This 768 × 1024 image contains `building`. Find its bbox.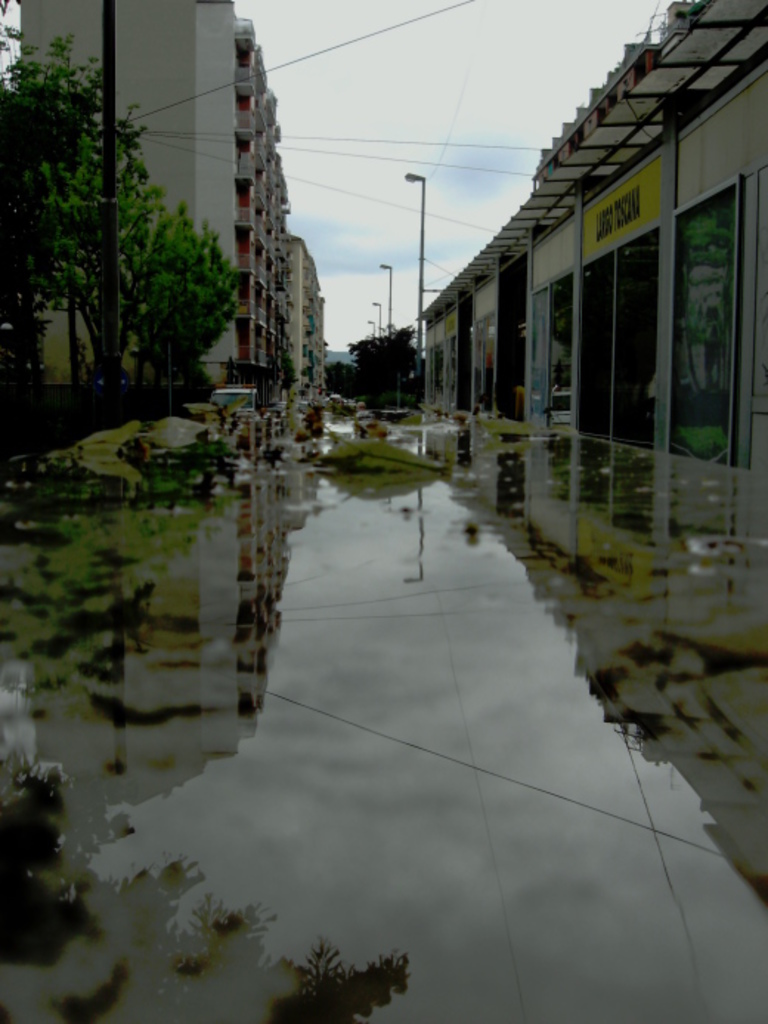
bbox=[230, 18, 294, 403].
